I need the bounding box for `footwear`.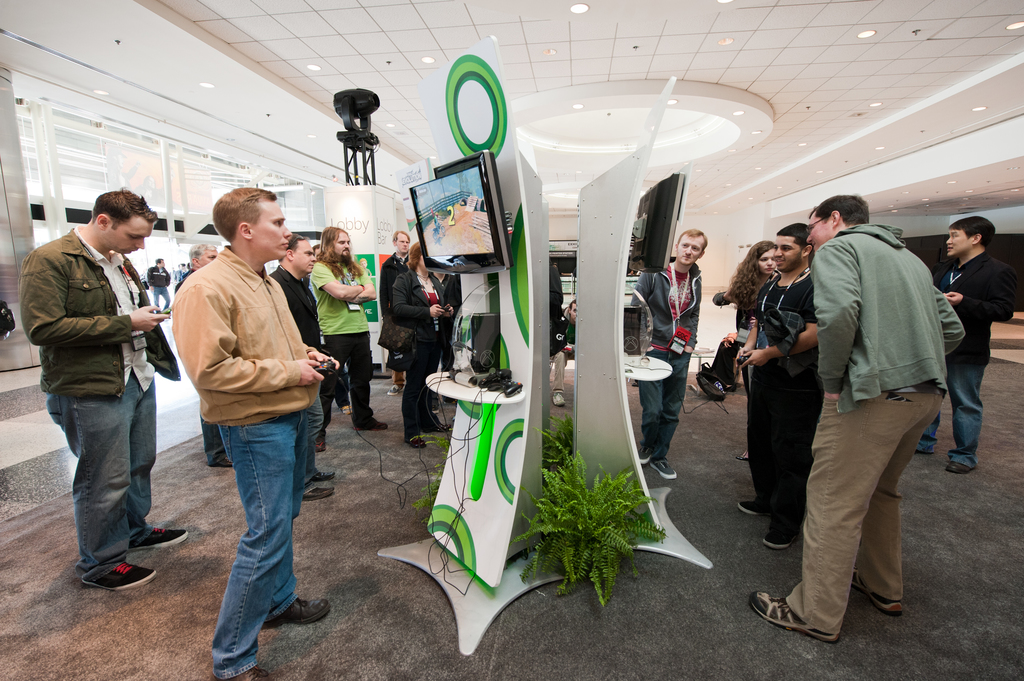
Here it is: Rect(214, 453, 236, 469).
